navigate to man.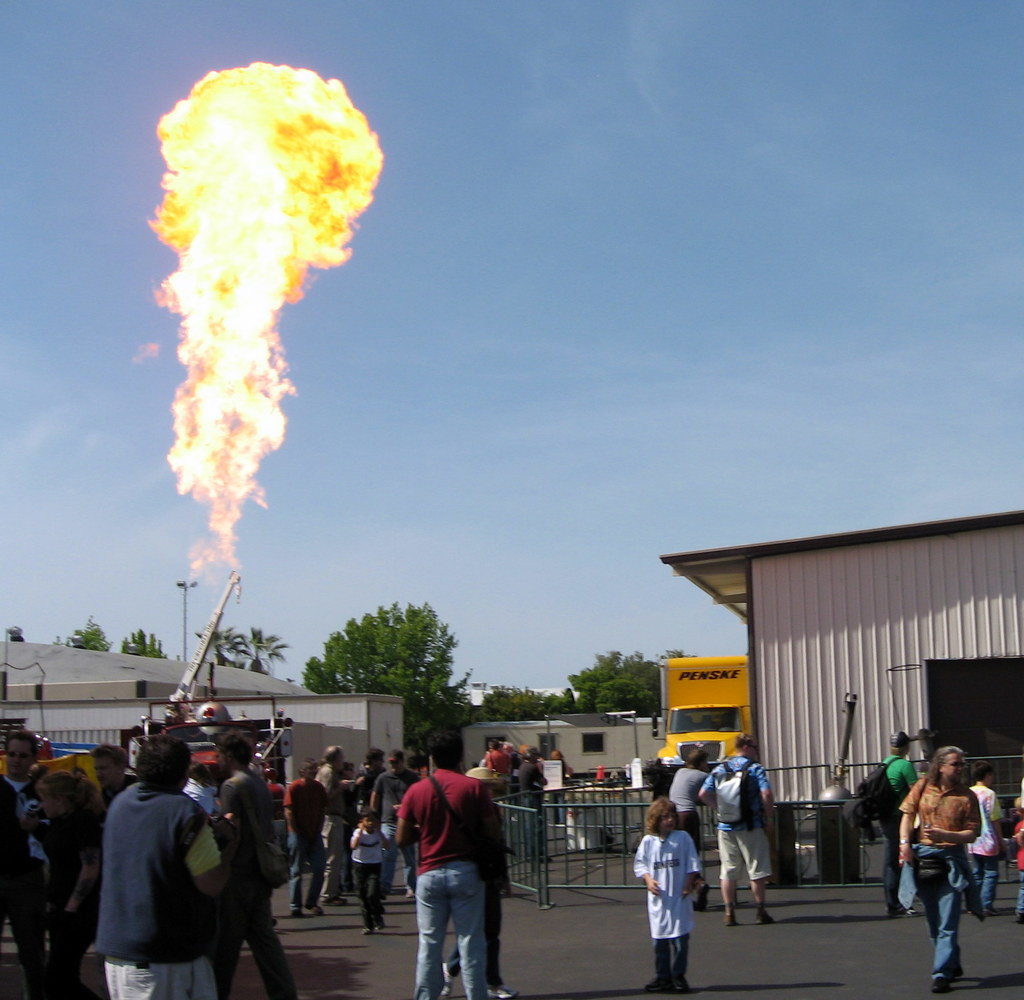
Navigation target: bbox=[887, 732, 920, 917].
